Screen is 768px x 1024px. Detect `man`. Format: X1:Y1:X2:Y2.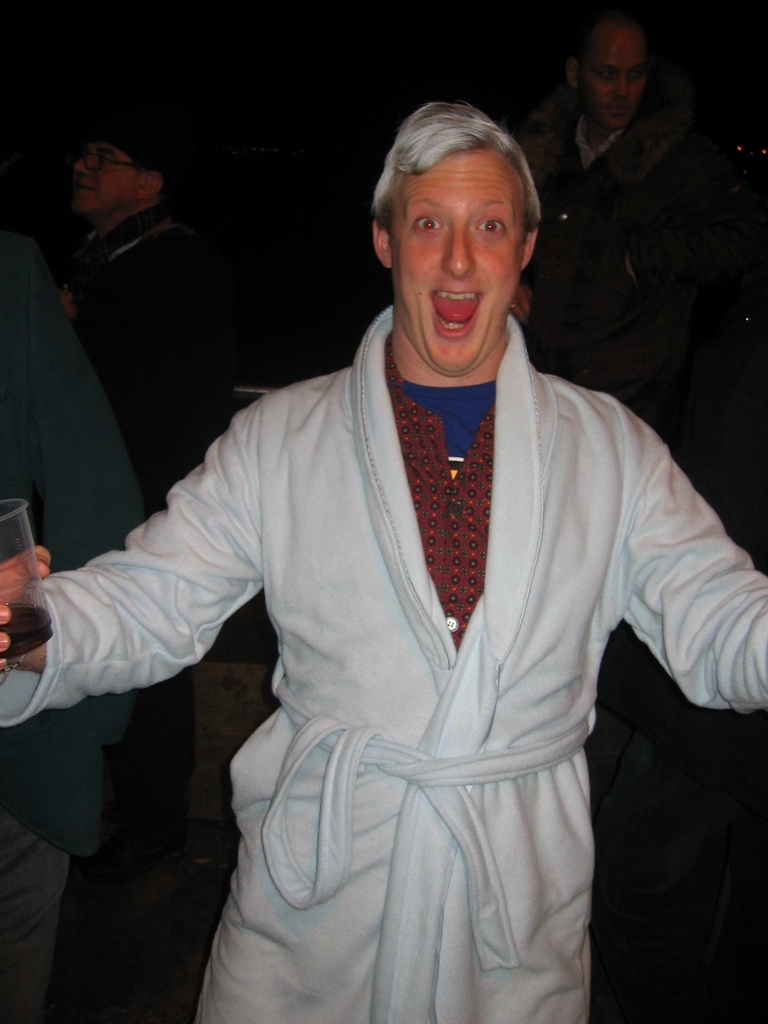
76:116:219:845.
